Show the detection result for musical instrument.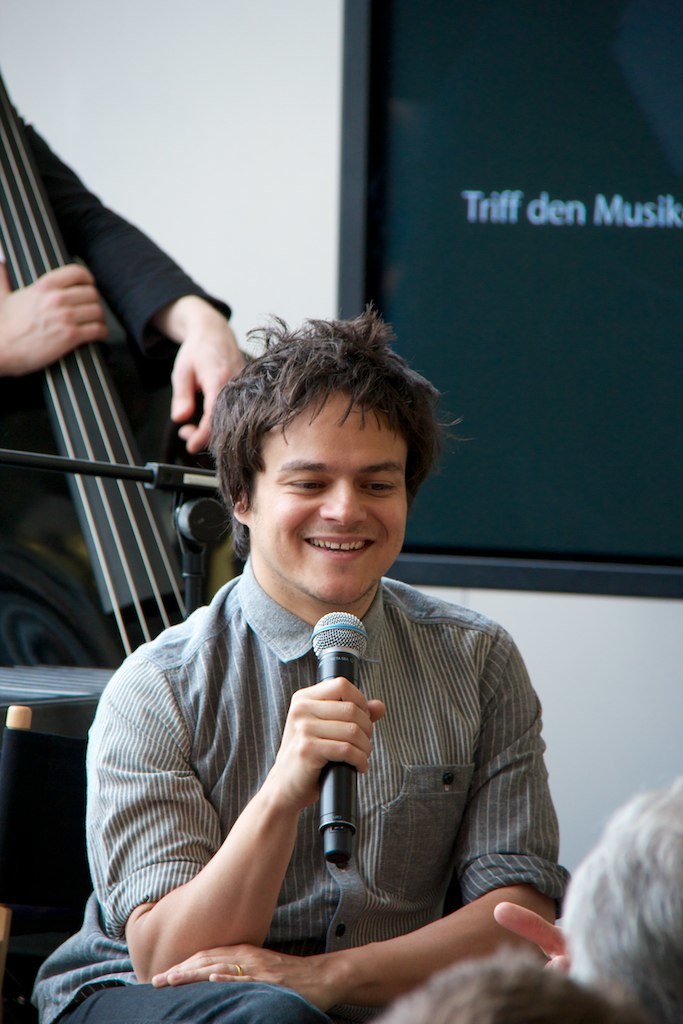
detection(11, 165, 242, 731).
